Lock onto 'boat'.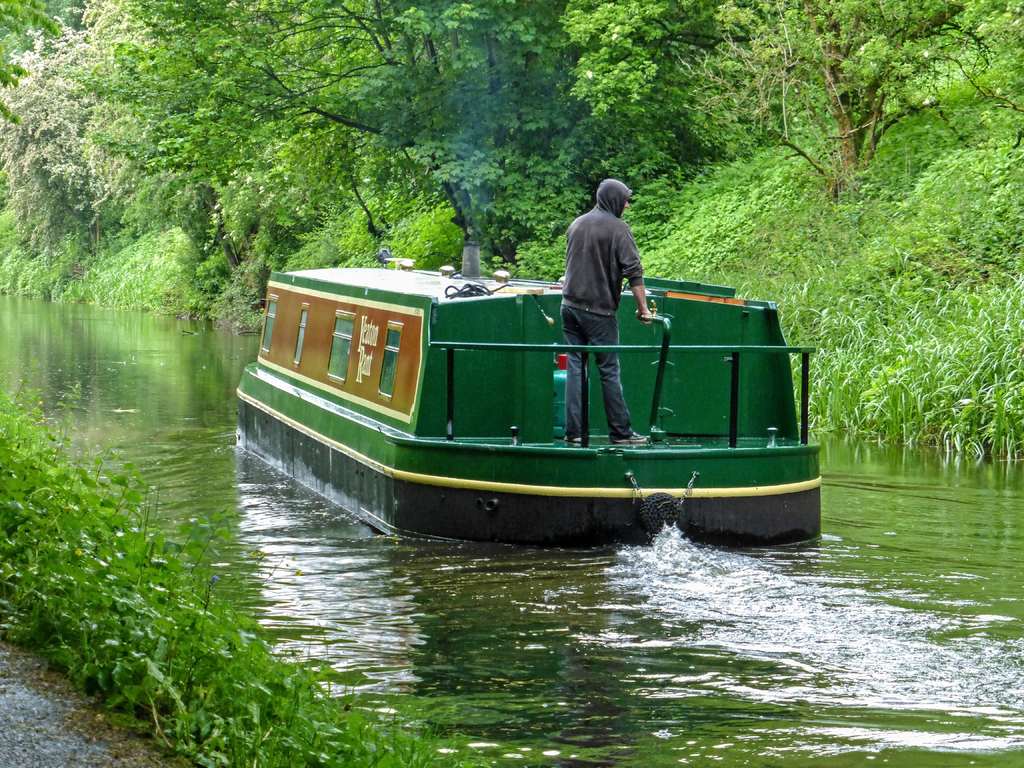
Locked: 228, 219, 875, 539.
